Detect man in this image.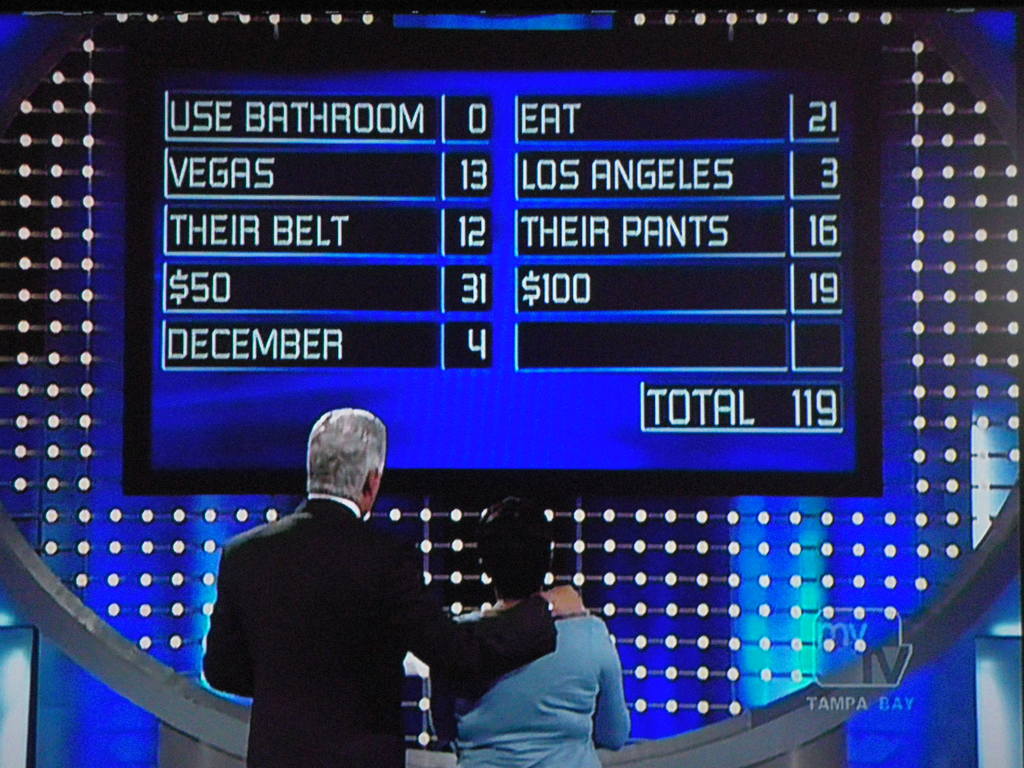
Detection: rect(202, 406, 497, 749).
